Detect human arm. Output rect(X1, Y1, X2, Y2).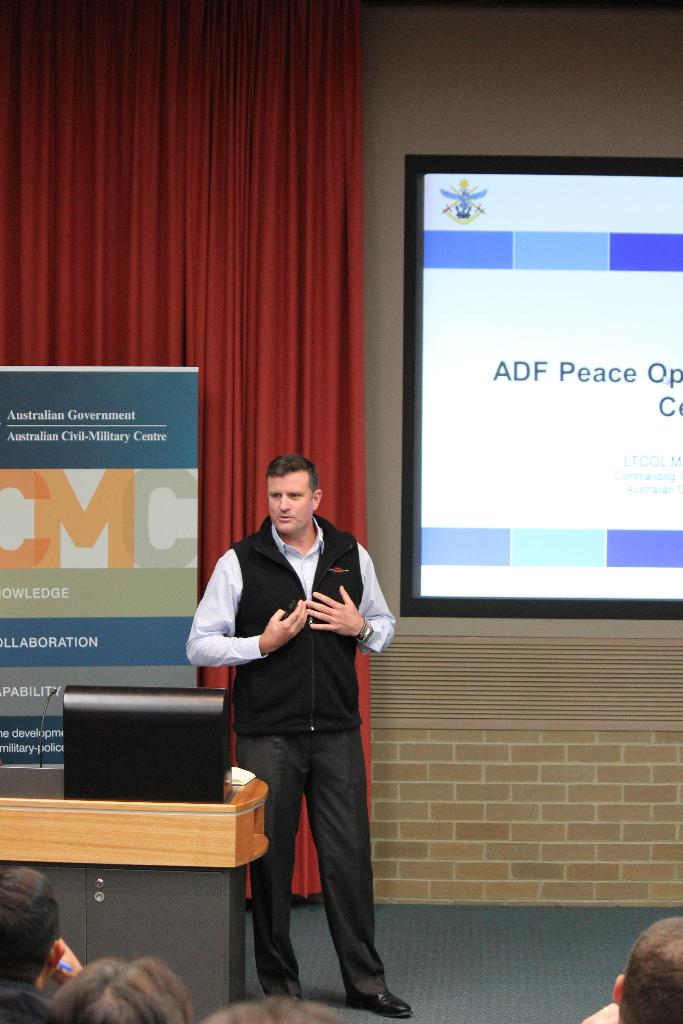
rect(300, 538, 404, 652).
